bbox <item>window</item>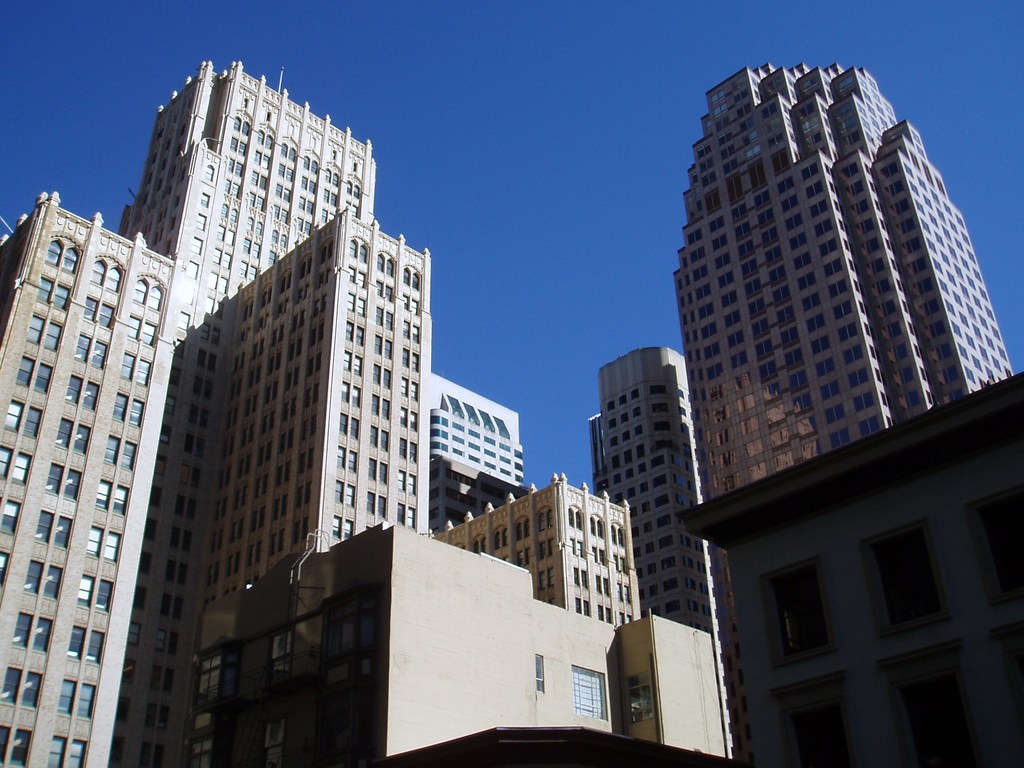
(118,442,137,472)
